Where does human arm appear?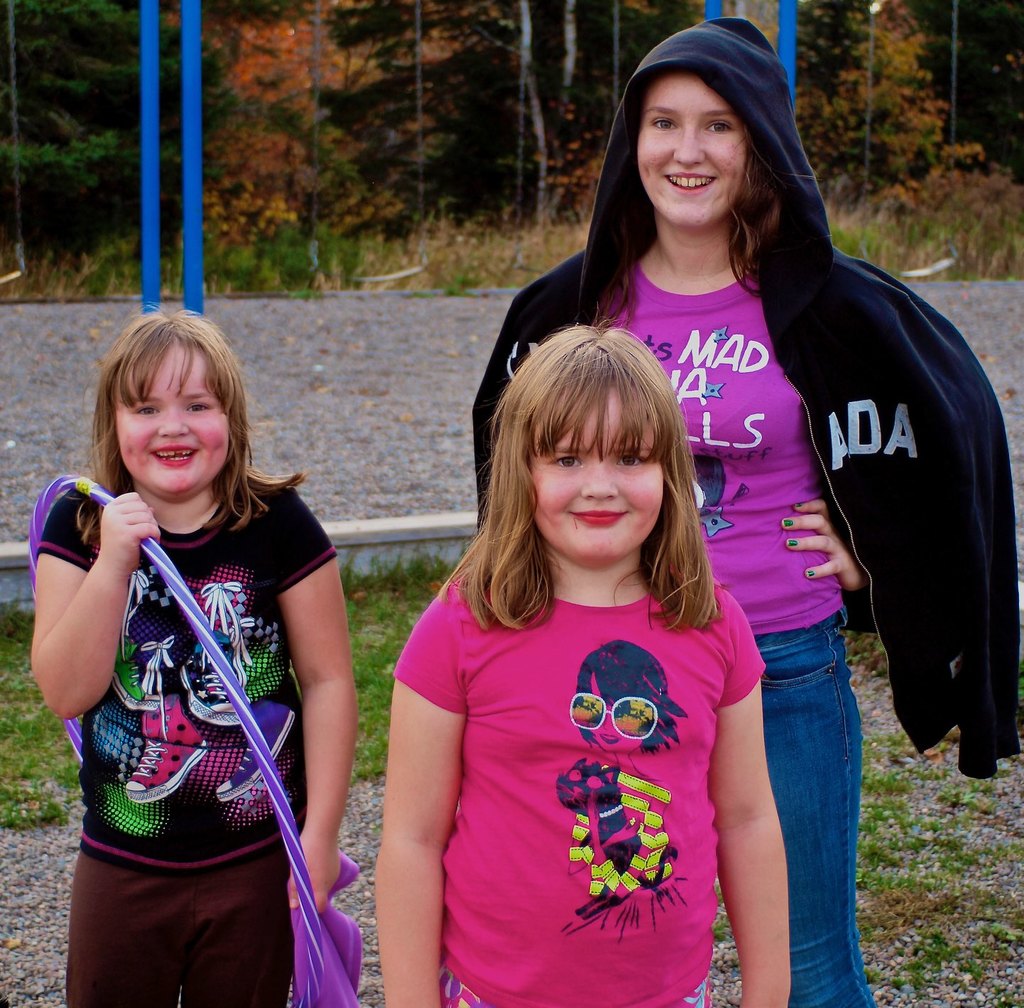
Appears at select_region(361, 622, 487, 971).
